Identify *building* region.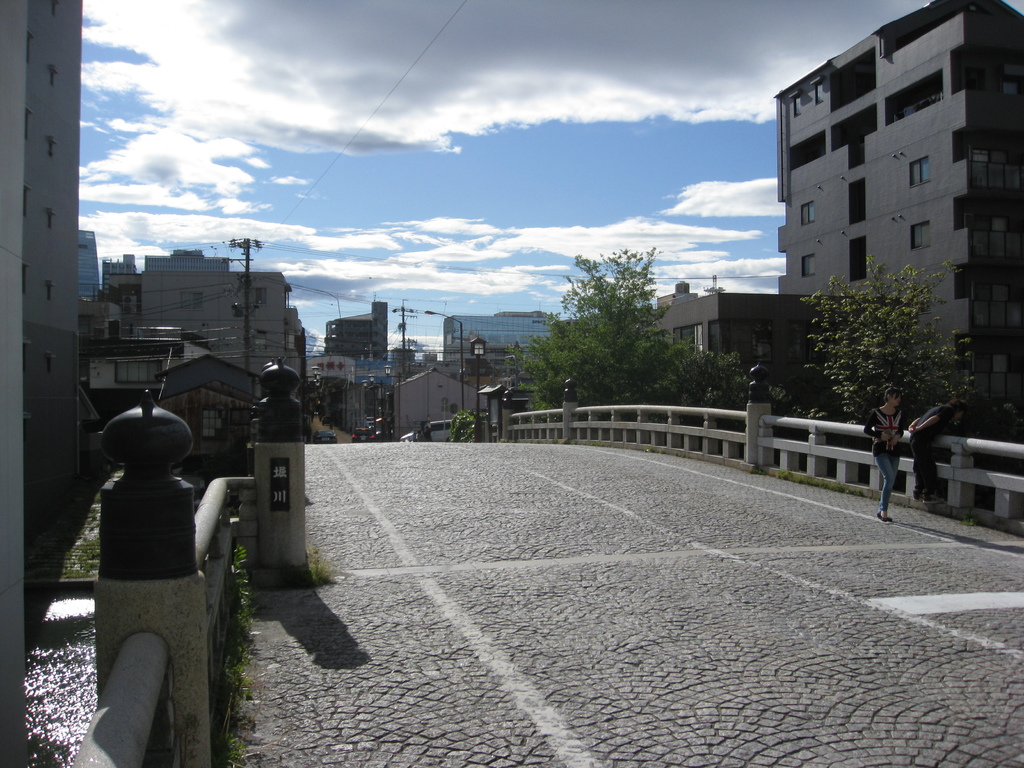
Region: left=288, top=336, right=312, bottom=444.
